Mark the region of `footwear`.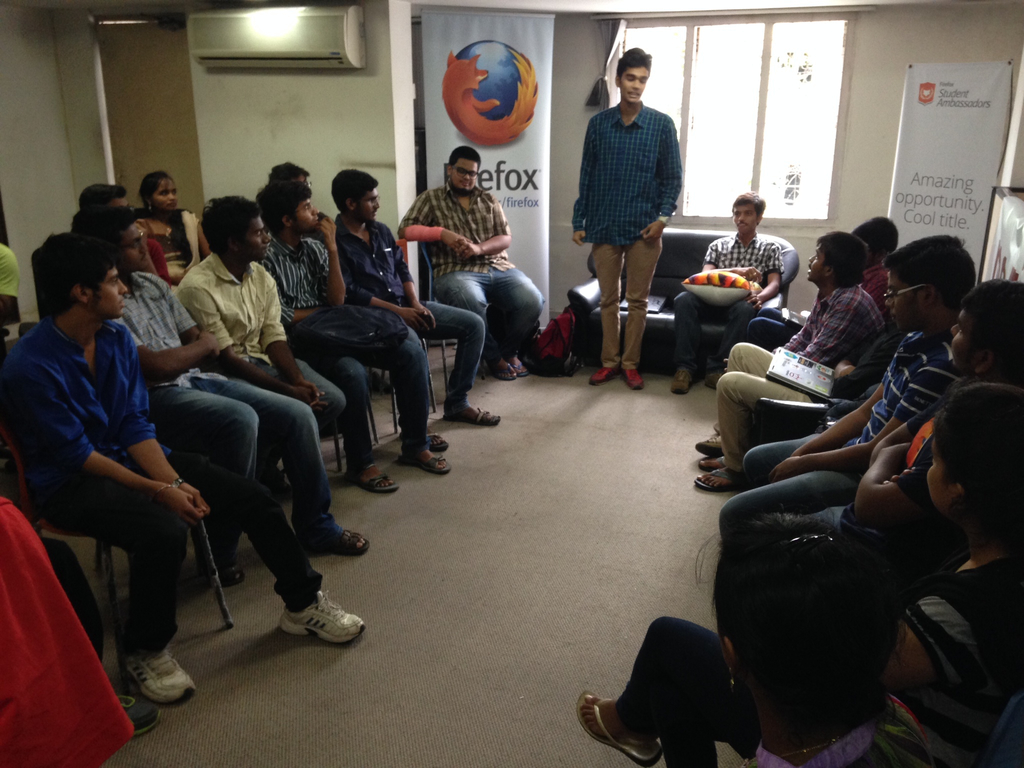
Region: bbox=[589, 364, 620, 385].
